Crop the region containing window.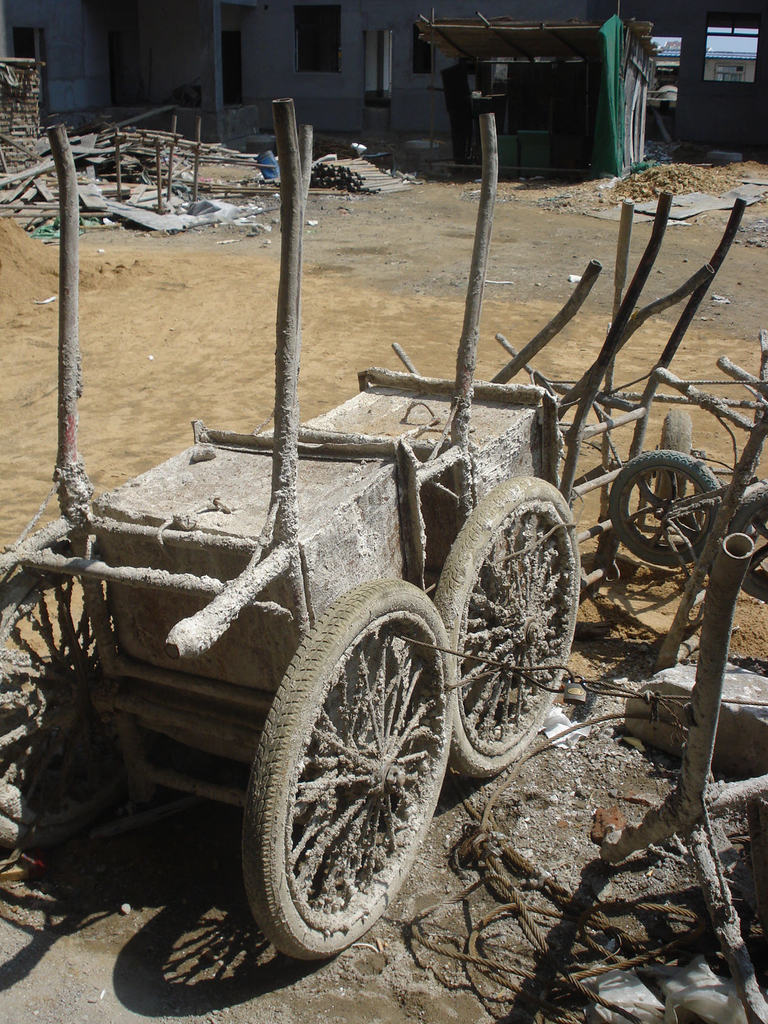
Crop region: pyautogui.locateOnScreen(702, 20, 765, 84).
